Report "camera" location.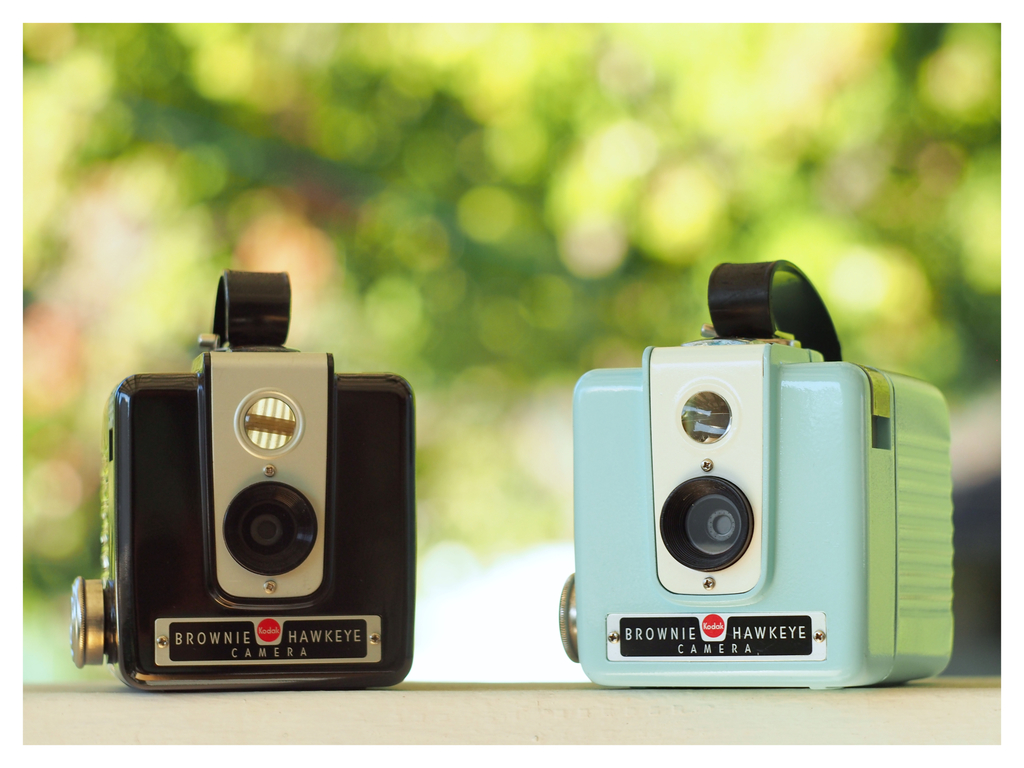
Report: 83:280:429:698.
